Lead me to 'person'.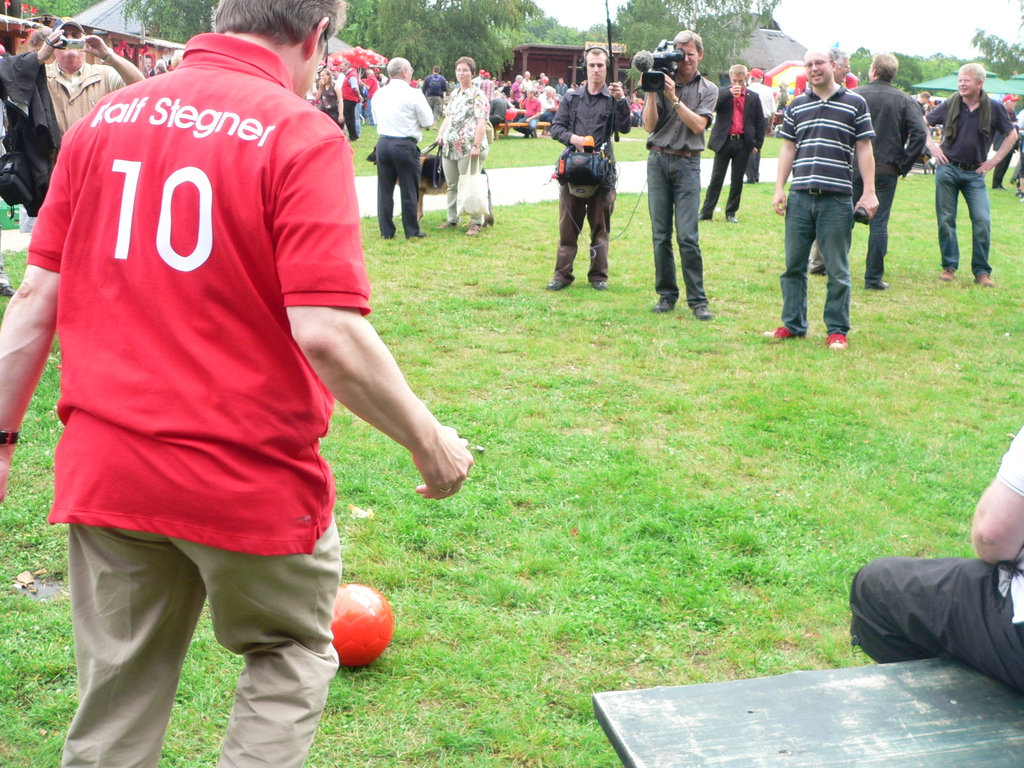
Lead to <box>988,93,1023,191</box>.
